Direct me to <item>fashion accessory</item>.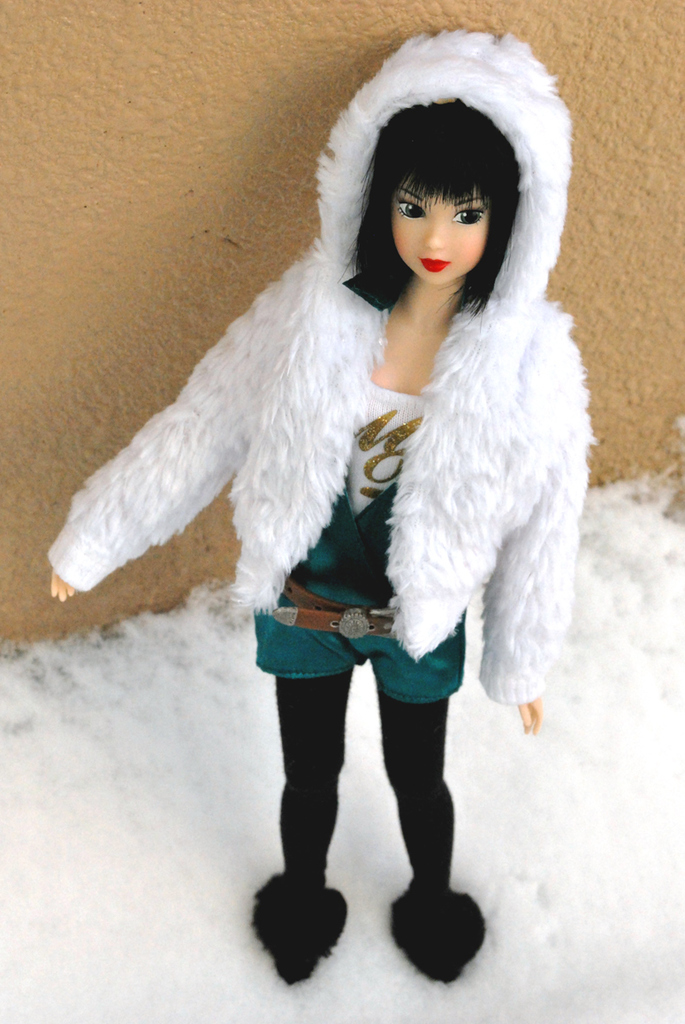
Direction: bbox(276, 569, 407, 642).
